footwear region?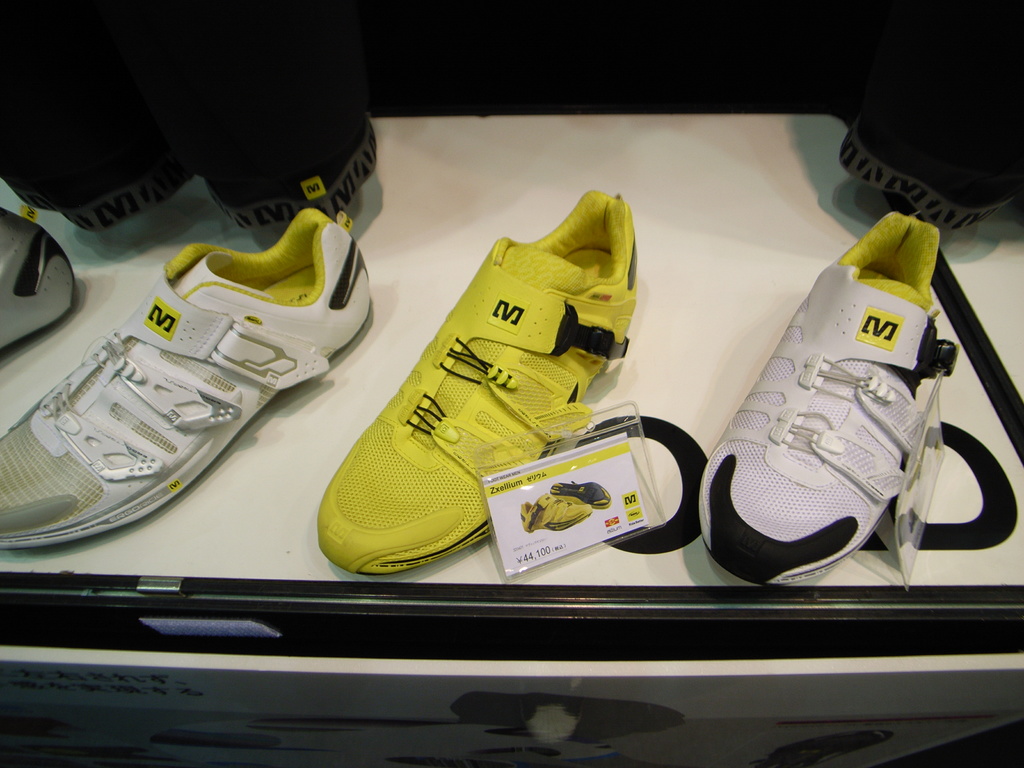
detection(0, 198, 384, 556)
